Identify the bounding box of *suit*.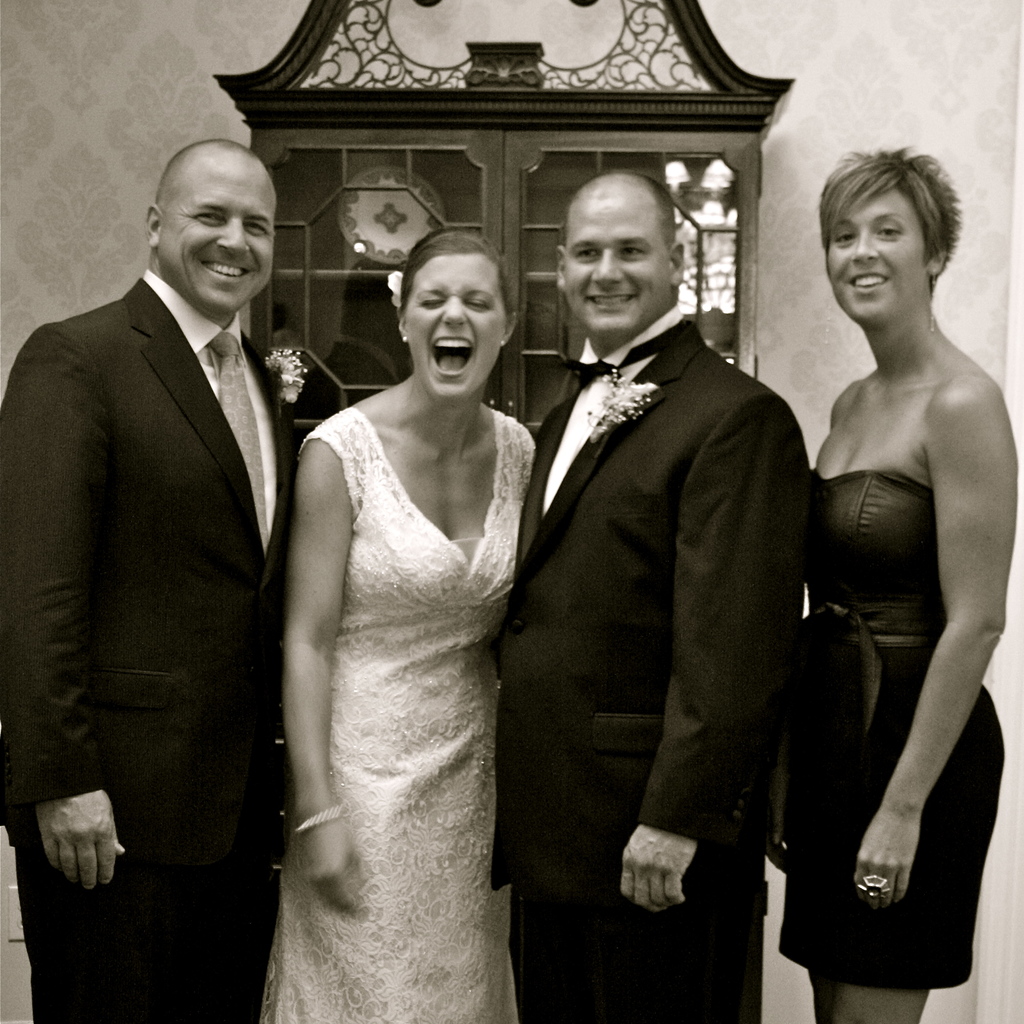
(x1=492, y1=322, x2=815, y2=1022).
